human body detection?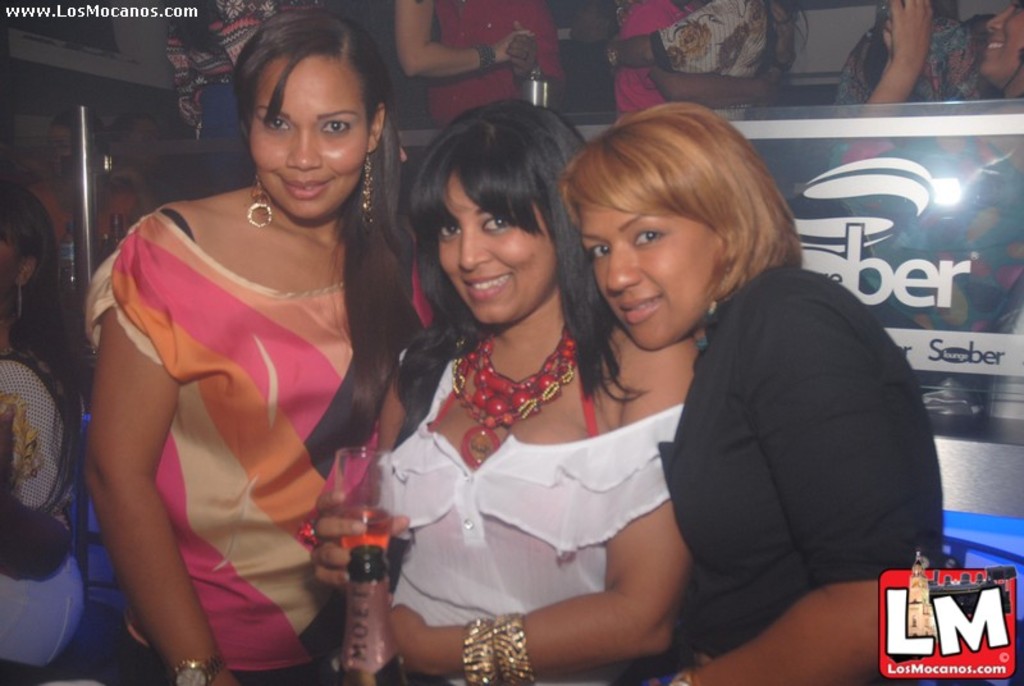
161:0:330:150
